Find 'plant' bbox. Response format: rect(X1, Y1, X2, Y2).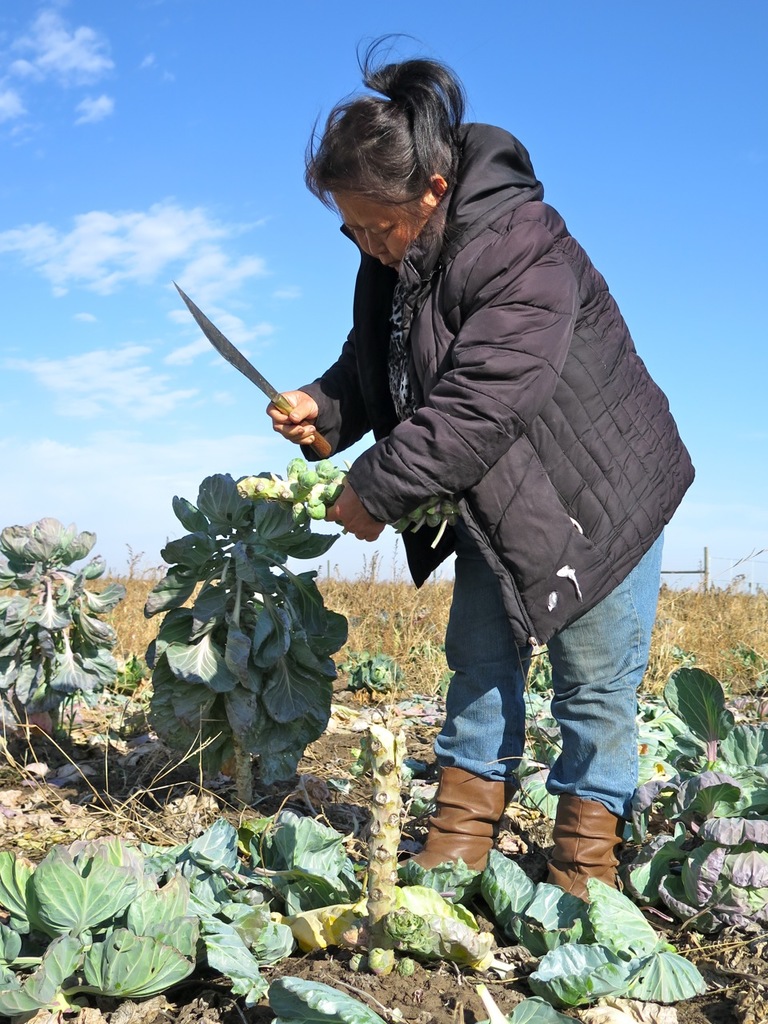
rect(643, 620, 755, 938).
